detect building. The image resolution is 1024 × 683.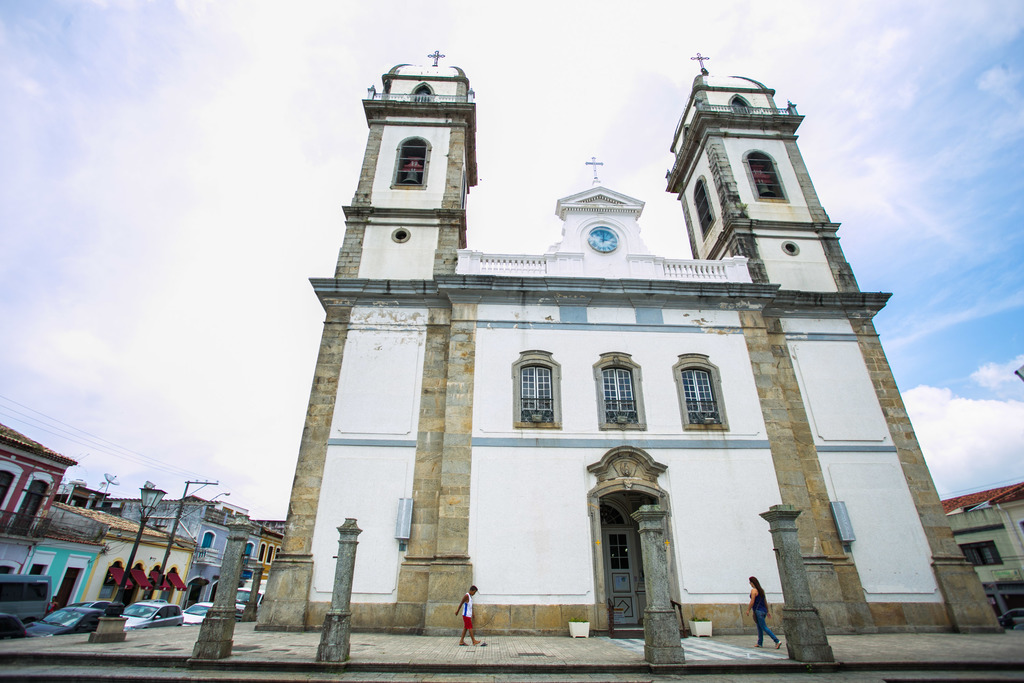
select_region(252, 522, 285, 577).
